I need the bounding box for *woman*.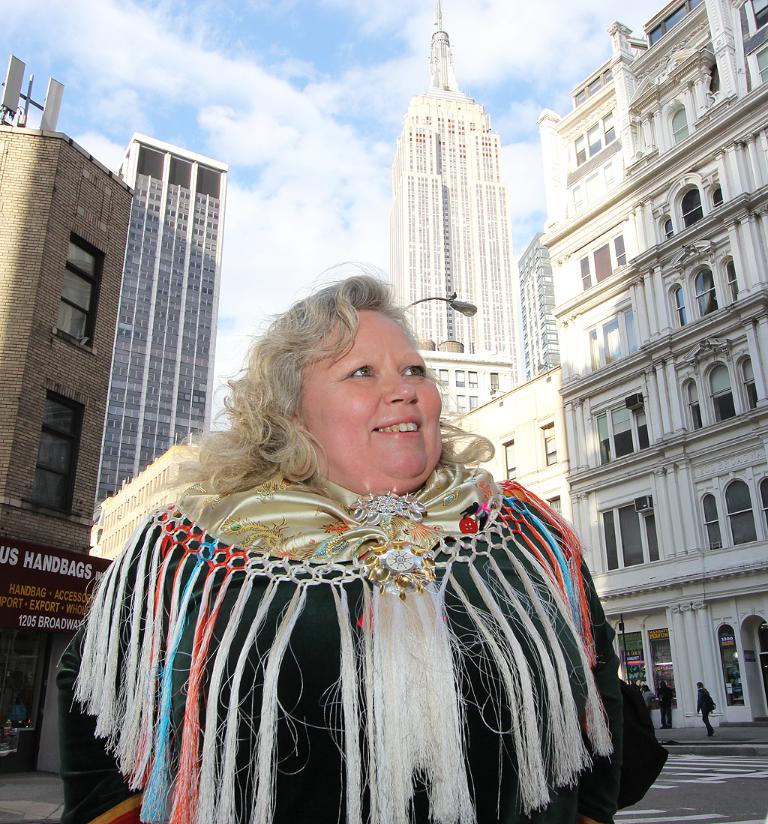
Here it is: (92, 256, 637, 809).
